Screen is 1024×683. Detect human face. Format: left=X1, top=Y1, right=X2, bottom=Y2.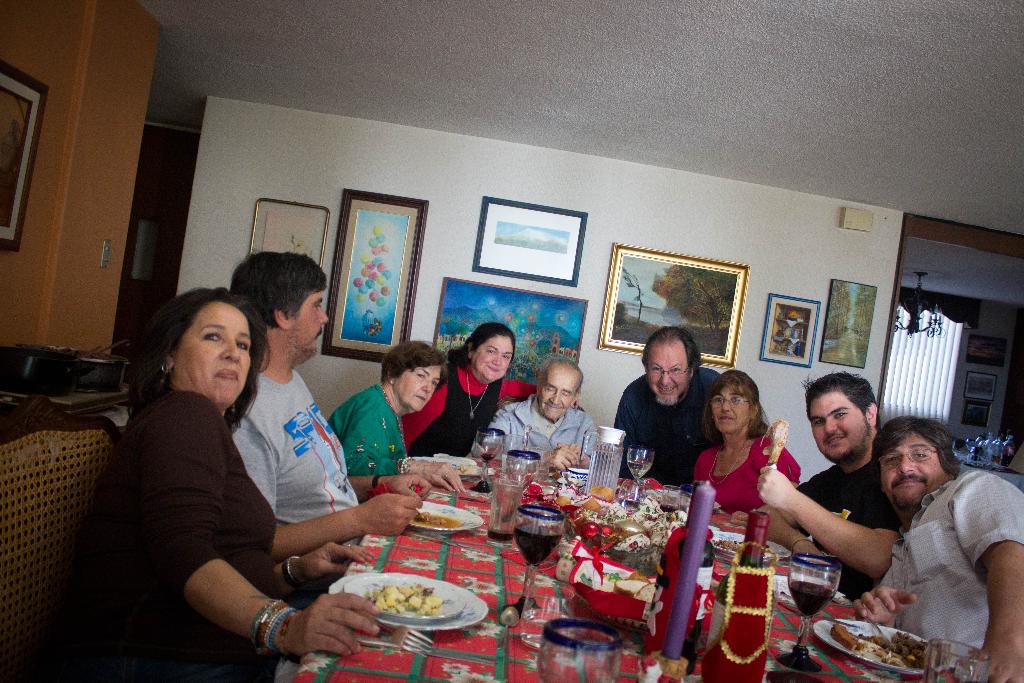
left=170, top=304, right=252, bottom=409.
